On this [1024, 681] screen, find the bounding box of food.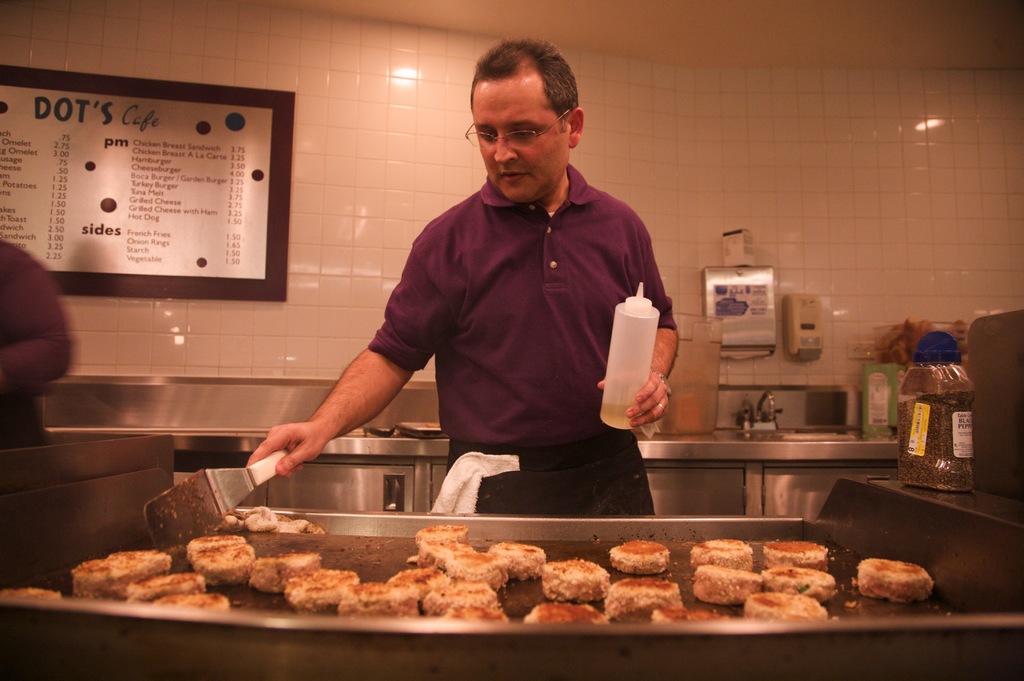
Bounding box: detection(850, 554, 936, 600).
